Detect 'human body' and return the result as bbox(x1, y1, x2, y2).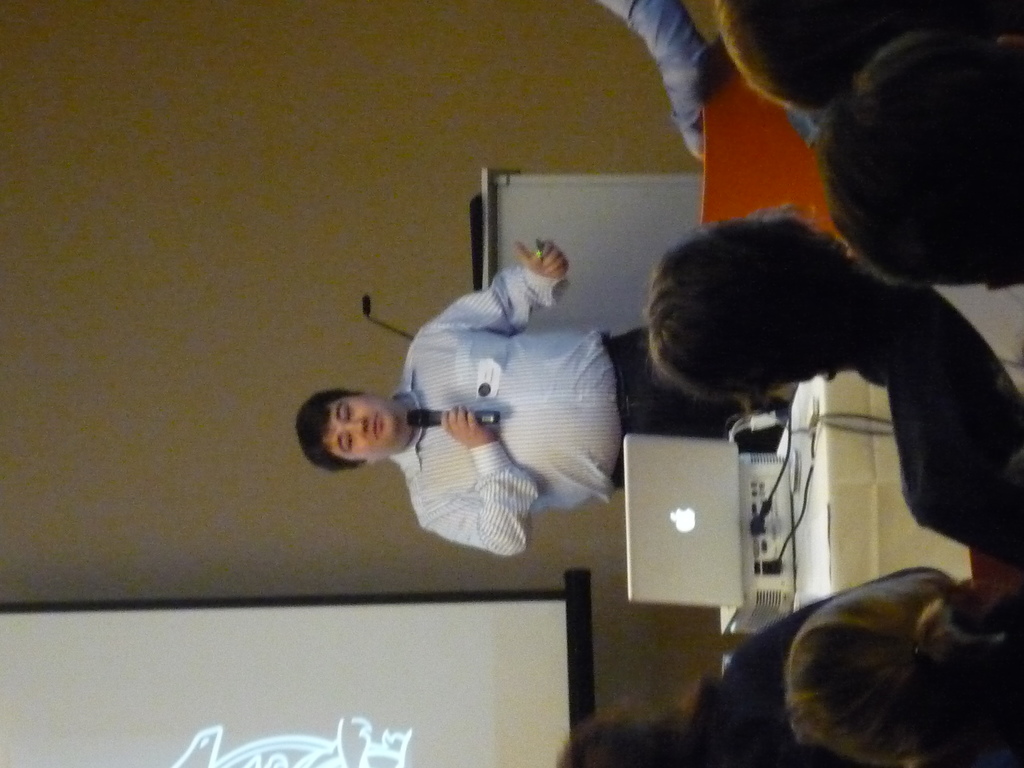
bbox(846, 257, 1023, 567).
